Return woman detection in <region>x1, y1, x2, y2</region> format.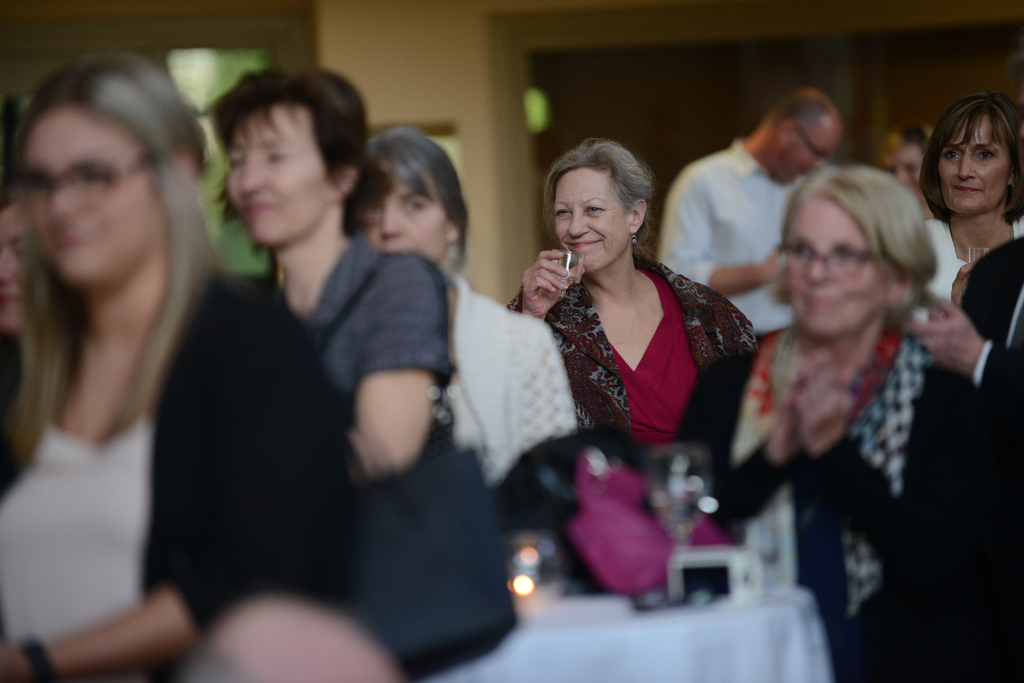
<region>904, 43, 1023, 432</region>.
